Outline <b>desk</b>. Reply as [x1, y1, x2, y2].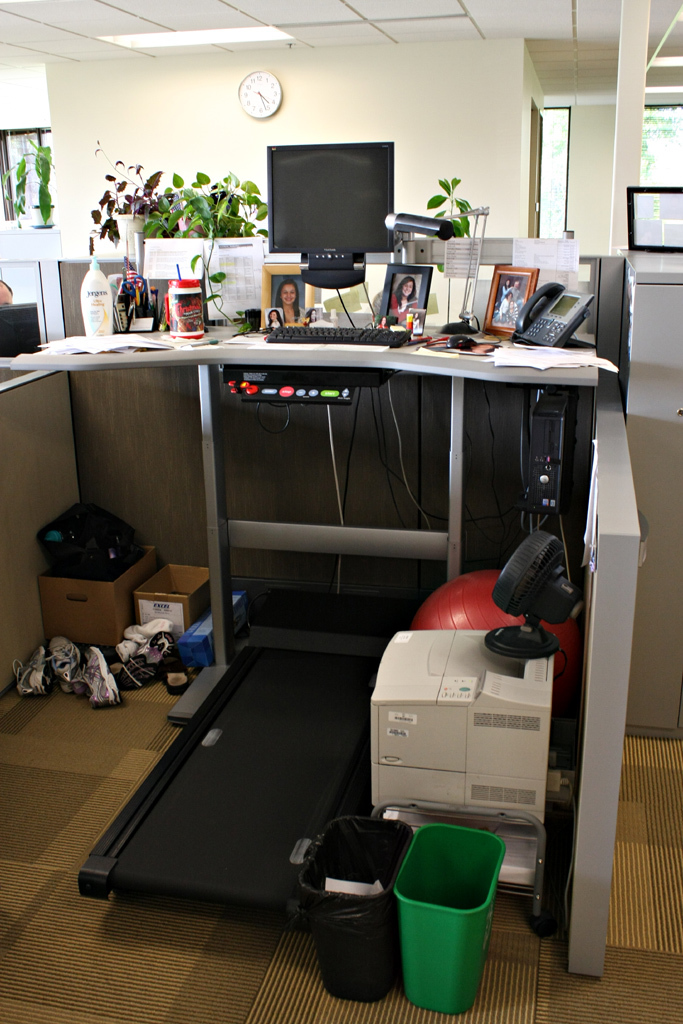
[0, 321, 644, 981].
